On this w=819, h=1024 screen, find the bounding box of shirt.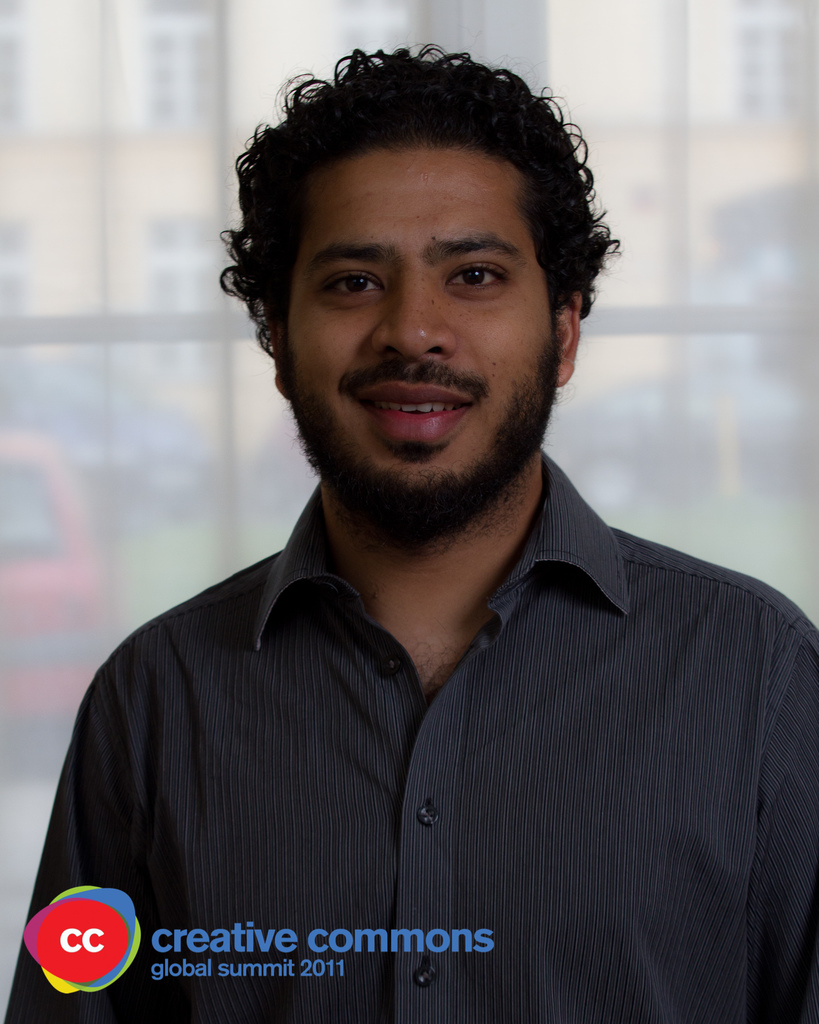
Bounding box: crop(4, 452, 818, 1023).
